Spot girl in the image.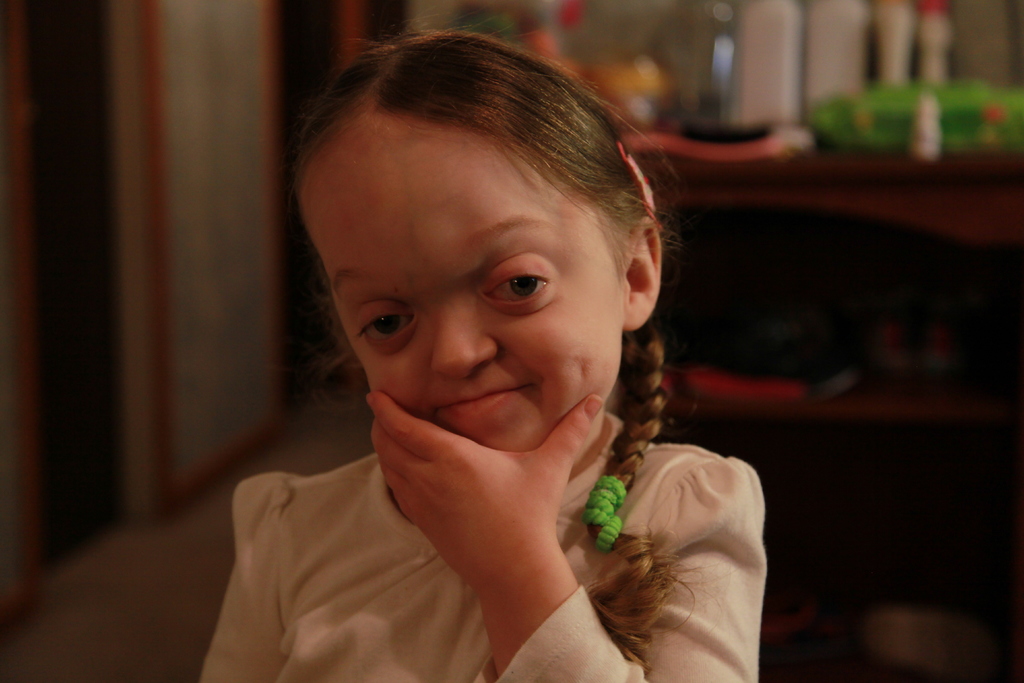
girl found at (left=196, top=31, right=769, bottom=682).
